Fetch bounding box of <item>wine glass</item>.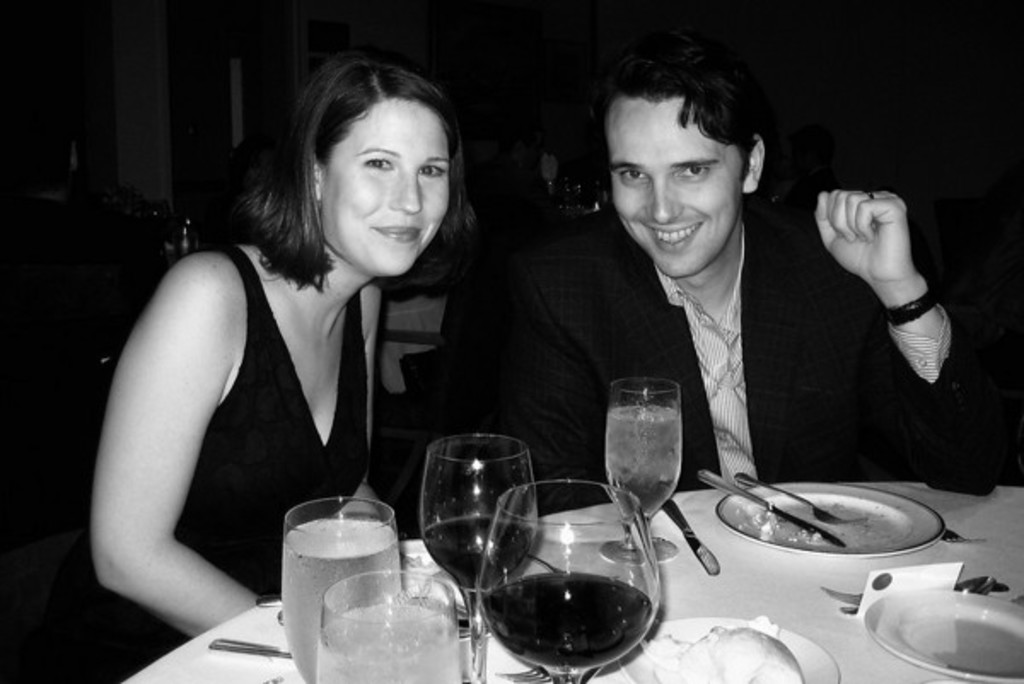
Bbox: 473:476:659:682.
